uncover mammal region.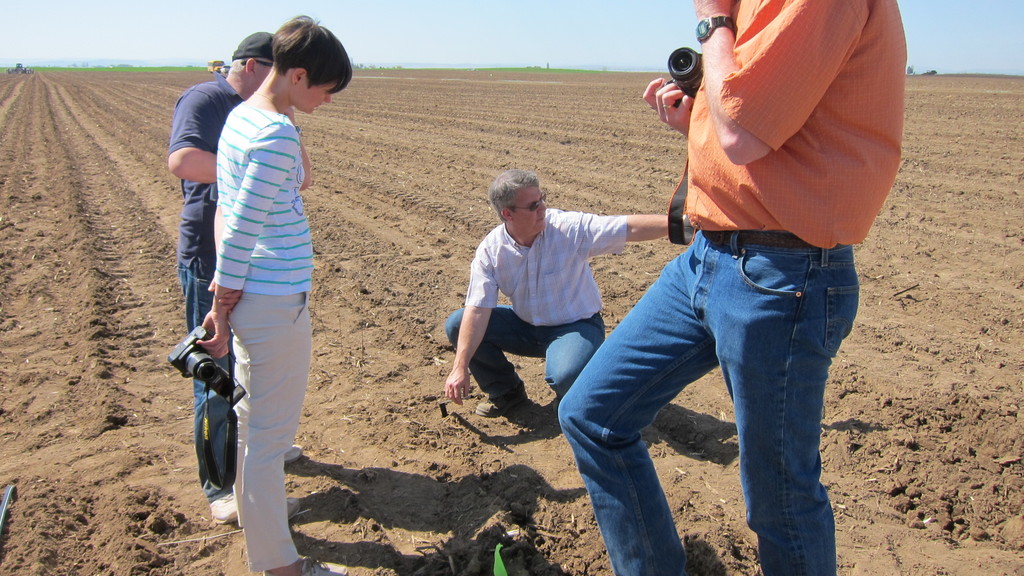
Uncovered: l=559, t=0, r=910, b=575.
